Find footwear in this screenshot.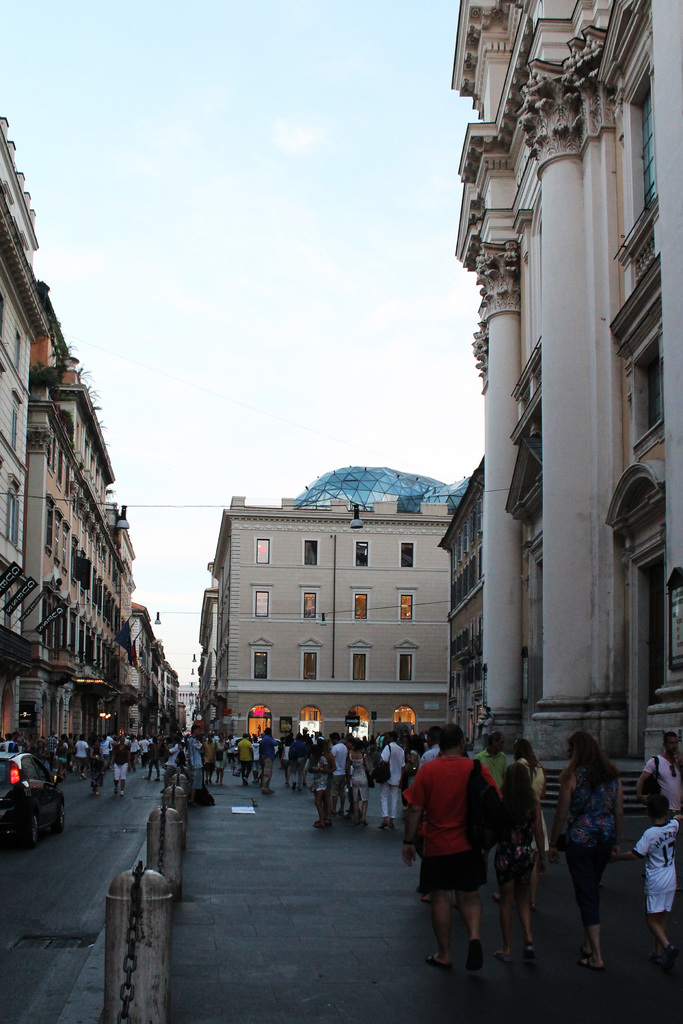
The bounding box for footwear is select_region(466, 938, 484, 970).
